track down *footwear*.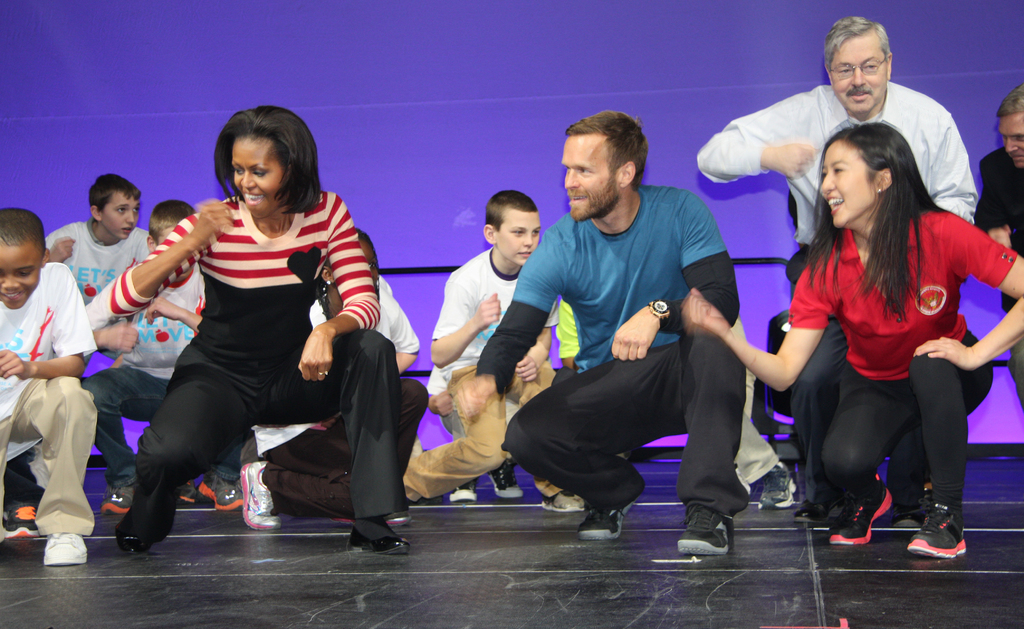
Tracked to detection(239, 456, 282, 531).
